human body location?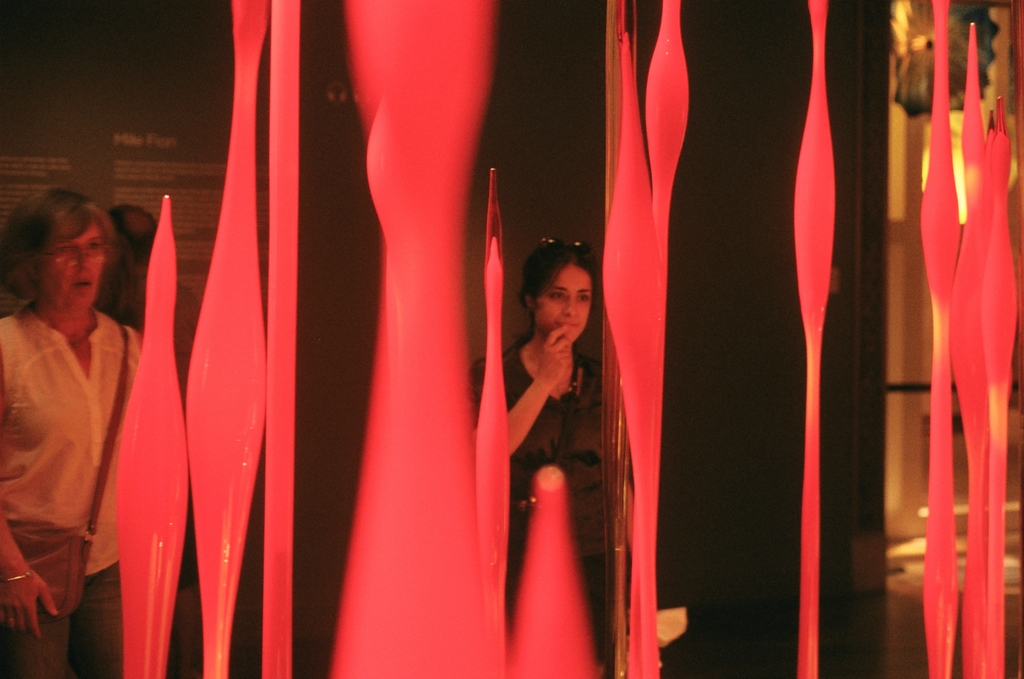
[x1=1, y1=187, x2=134, y2=678]
